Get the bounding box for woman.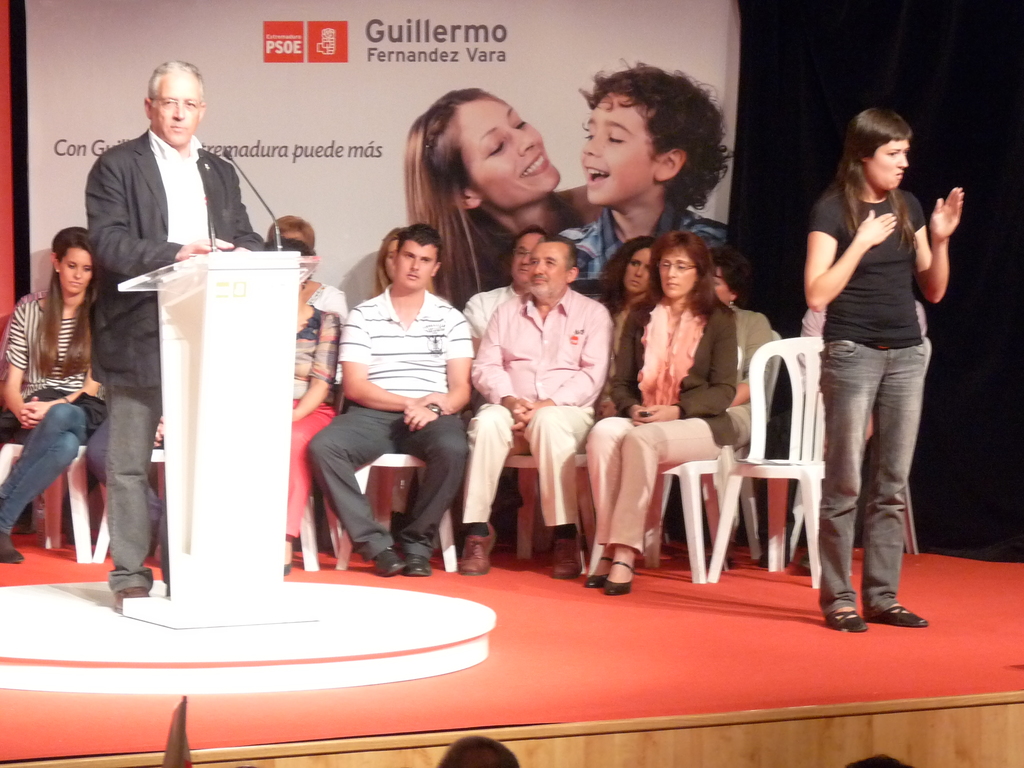
left=407, top=84, right=603, bottom=309.
